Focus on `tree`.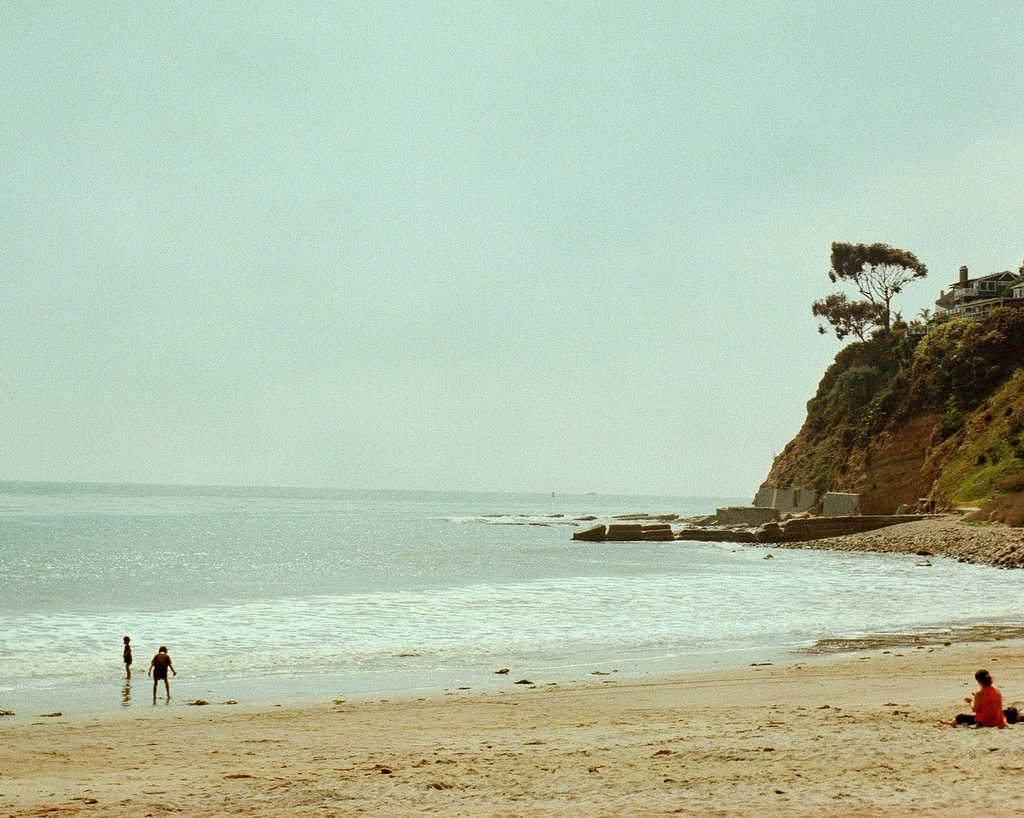
Focused at rect(829, 218, 934, 356).
